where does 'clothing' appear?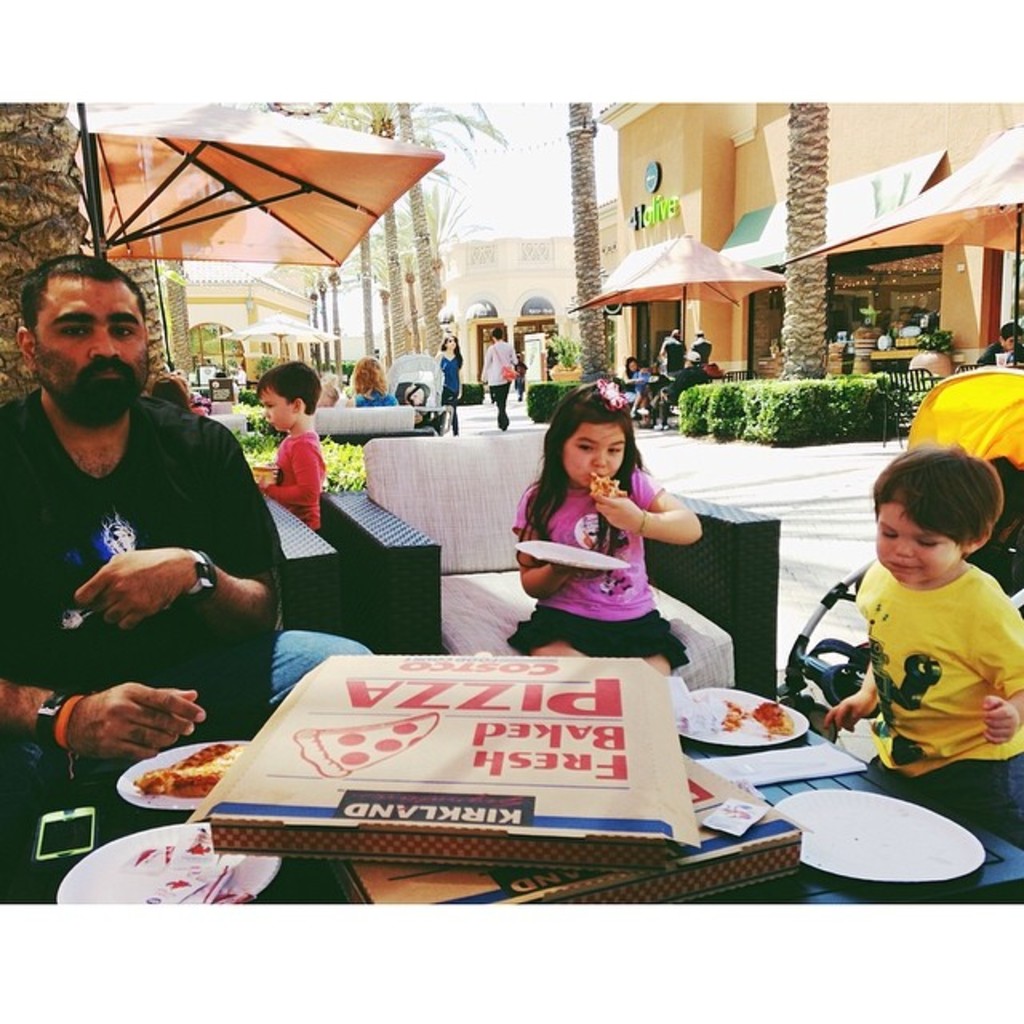
Appears at <box>430,352,453,418</box>.
